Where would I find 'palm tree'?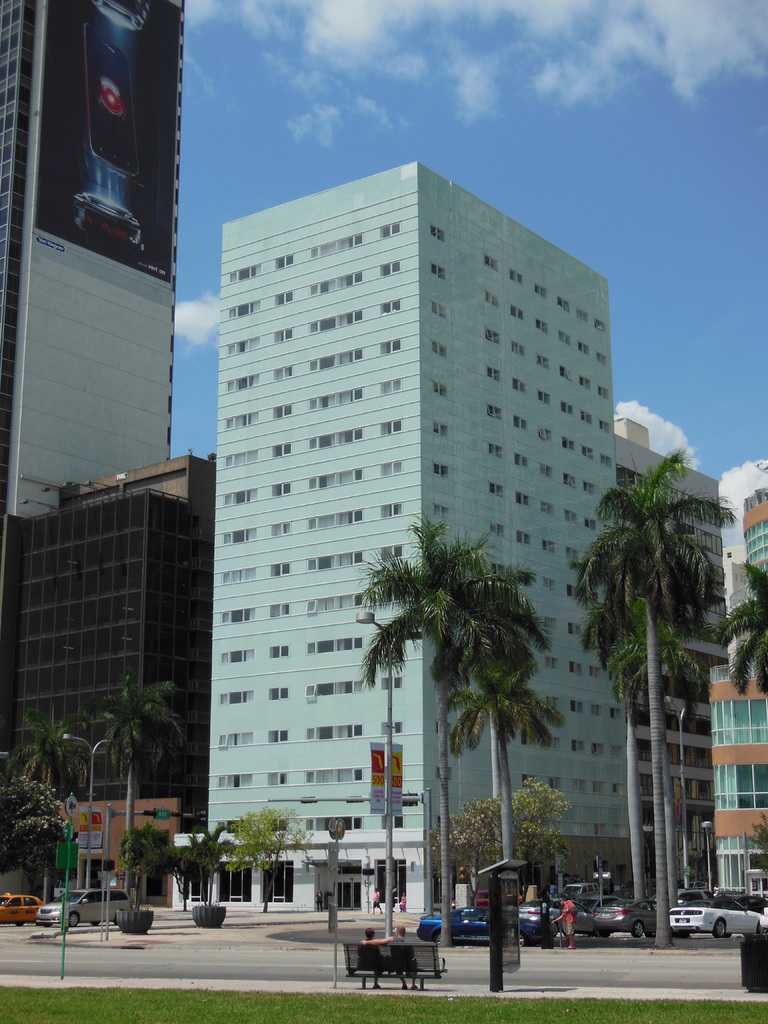
At 390 526 477 1014.
